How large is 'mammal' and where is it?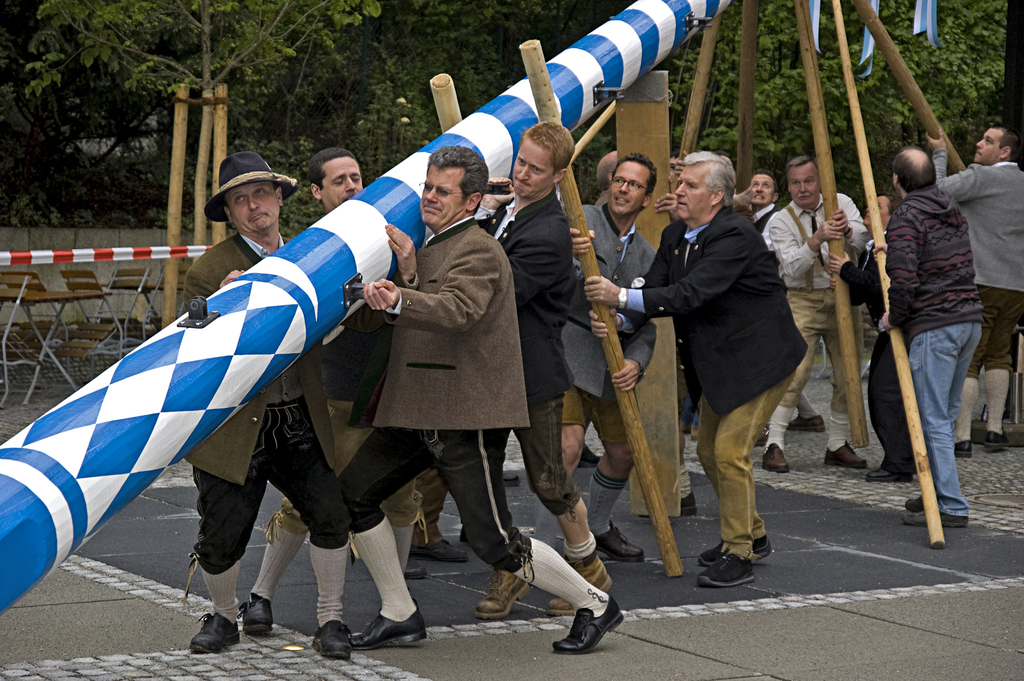
Bounding box: bbox=[652, 151, 684, 225].
